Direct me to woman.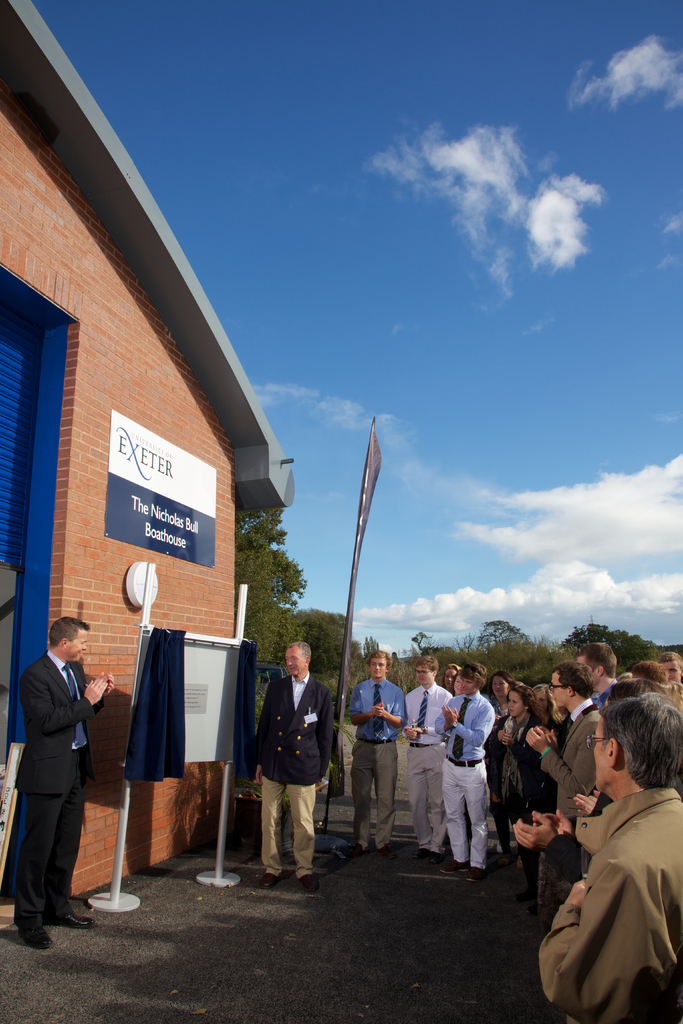
Direction: [left=528, top=678, right=566, bottom=727].
